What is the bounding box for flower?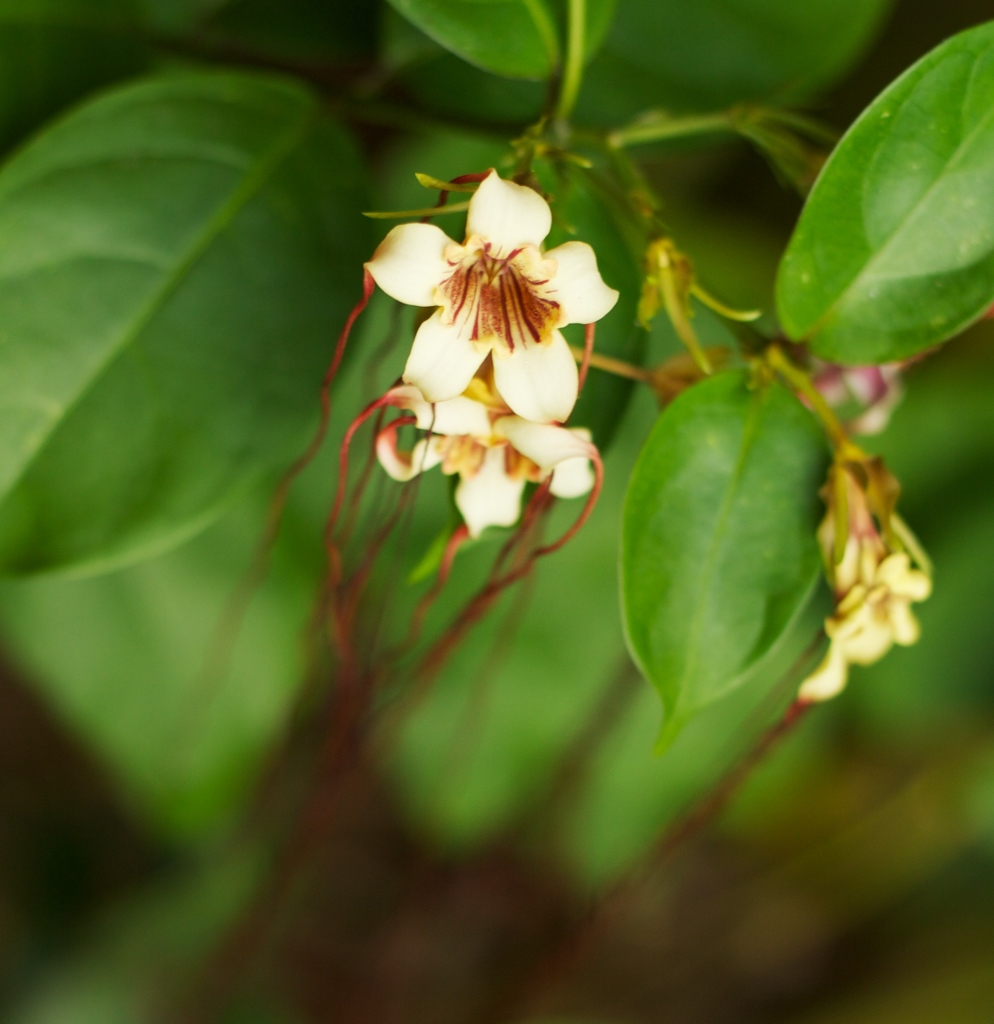
<bbox>371, 373, 598, 531</bbox>.
